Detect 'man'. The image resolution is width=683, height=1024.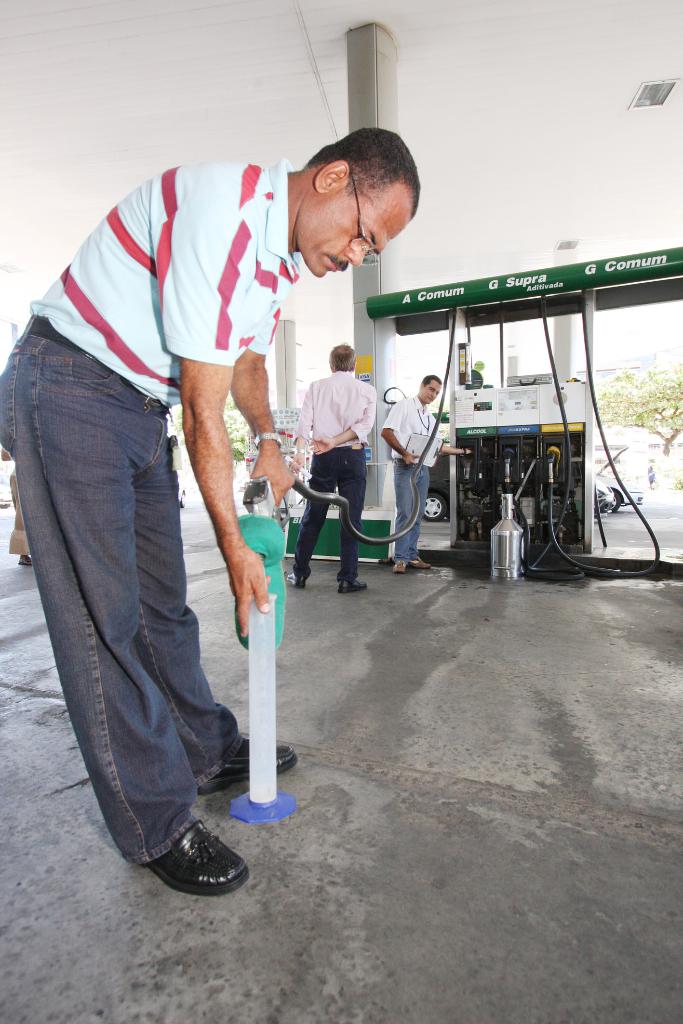
<region>286, 342, 369, 591</region>.
